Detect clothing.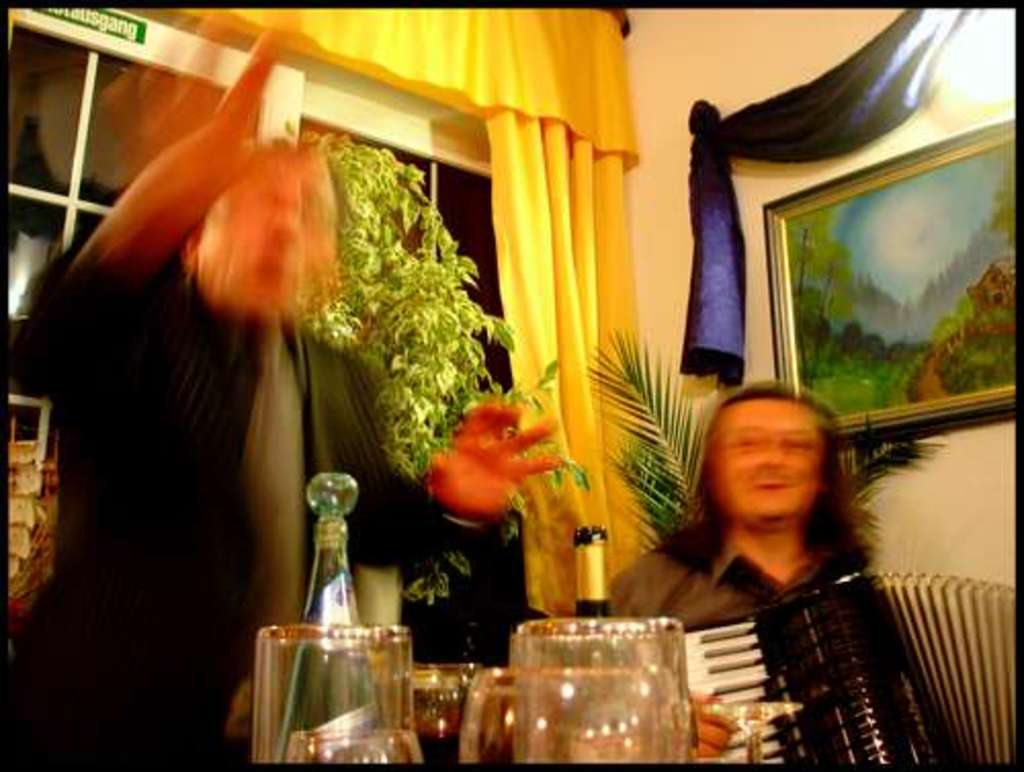
Detected at detection(610, 508, 983, 756).
